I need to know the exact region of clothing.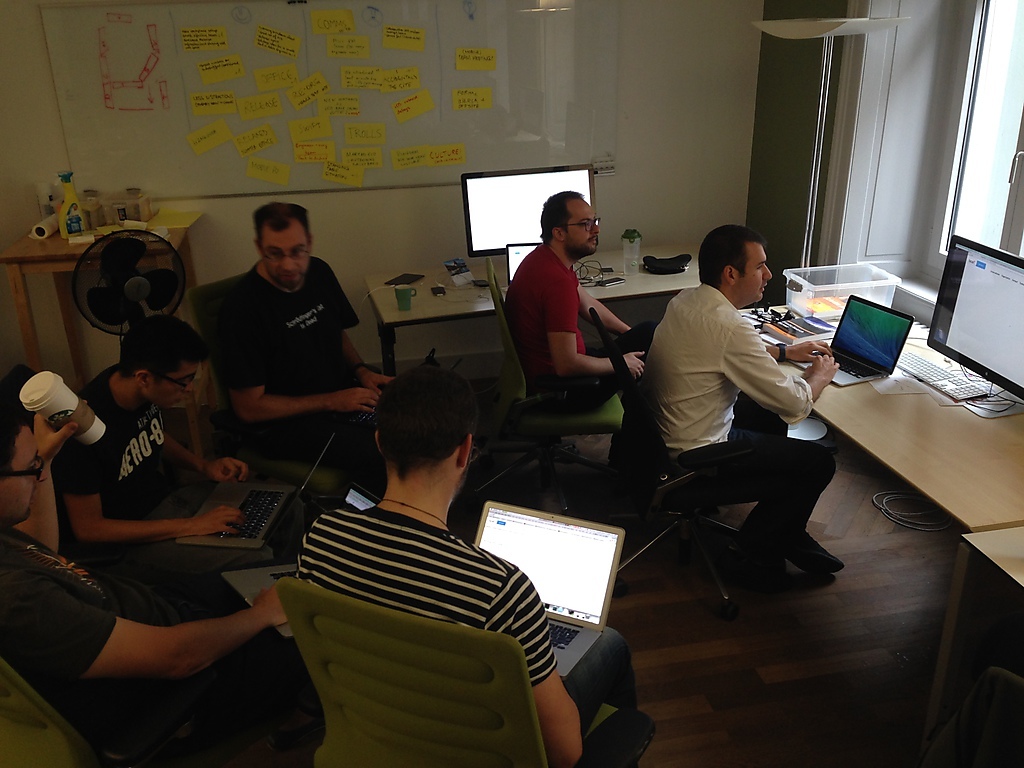
Region: x1=0 y1=528 x2=317 y2=767.
